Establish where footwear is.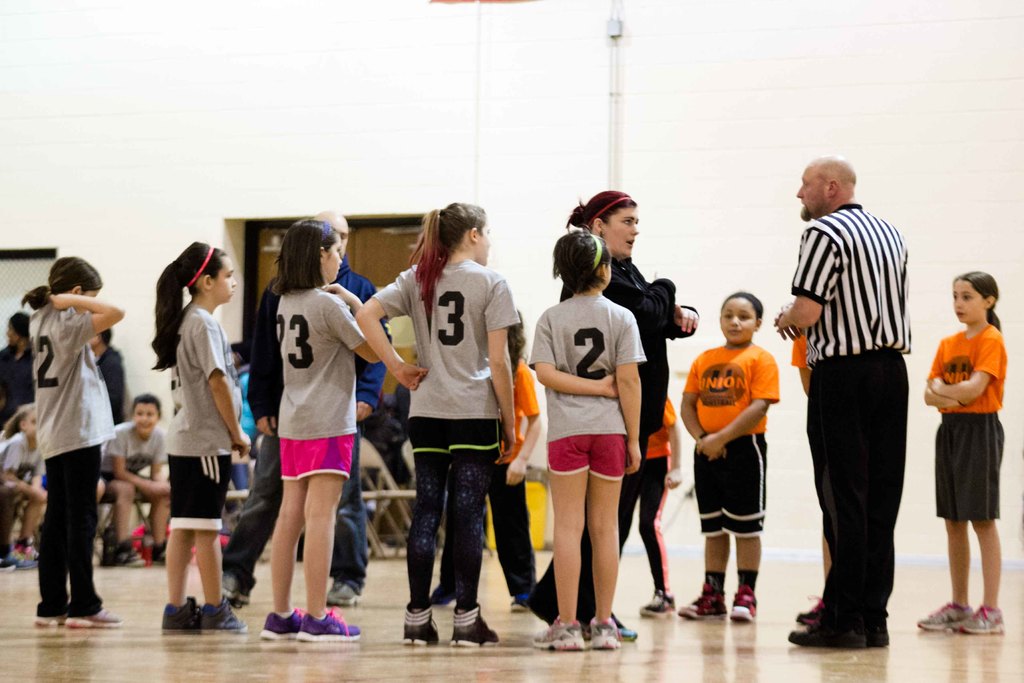
Established at <region>67, 607, 124, 630</region>.
